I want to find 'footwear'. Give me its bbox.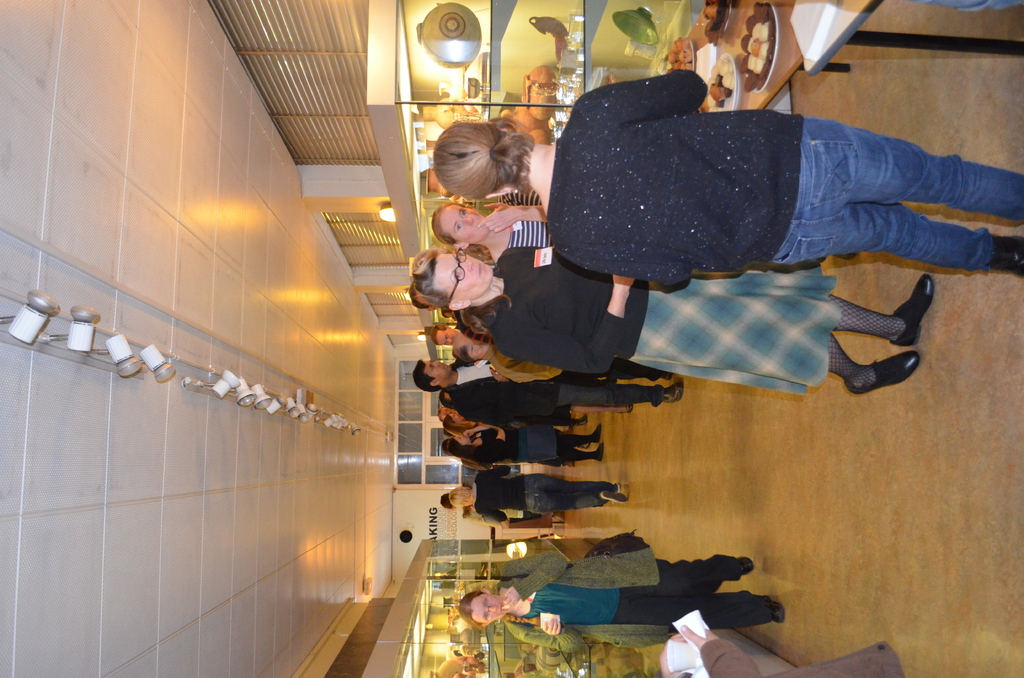
left=772, top=604, right=786, bottom=628.
